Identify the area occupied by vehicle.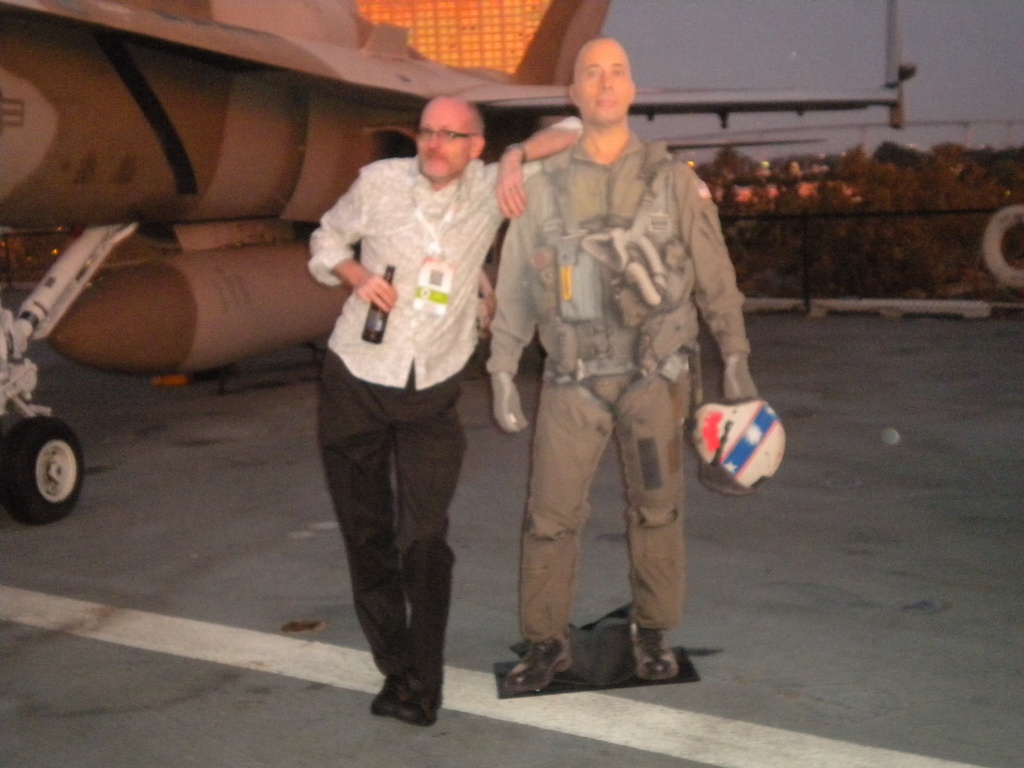
Area: (0,0,919,529).
